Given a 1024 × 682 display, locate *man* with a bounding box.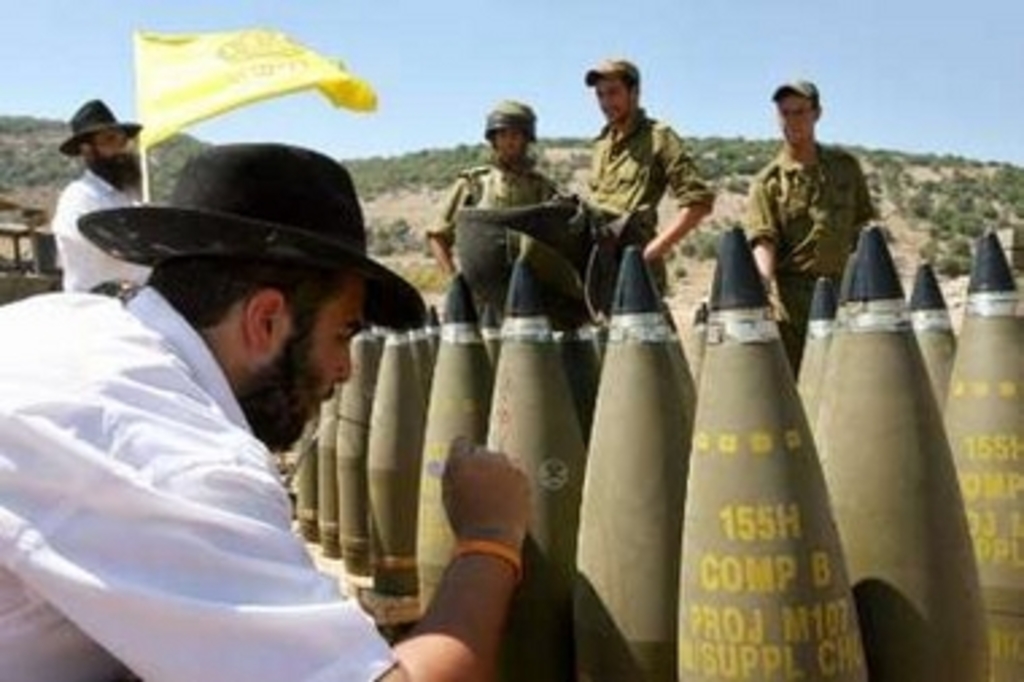
Located: [38,94,167,302].
